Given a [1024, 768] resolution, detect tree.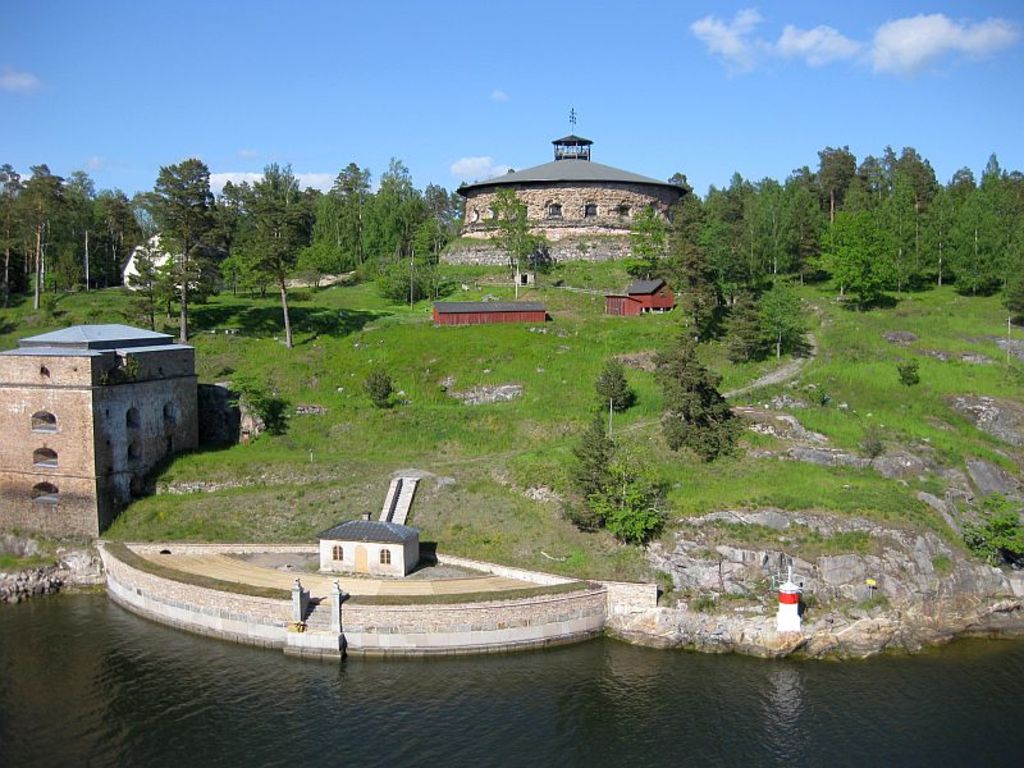
559:413:620:540.
